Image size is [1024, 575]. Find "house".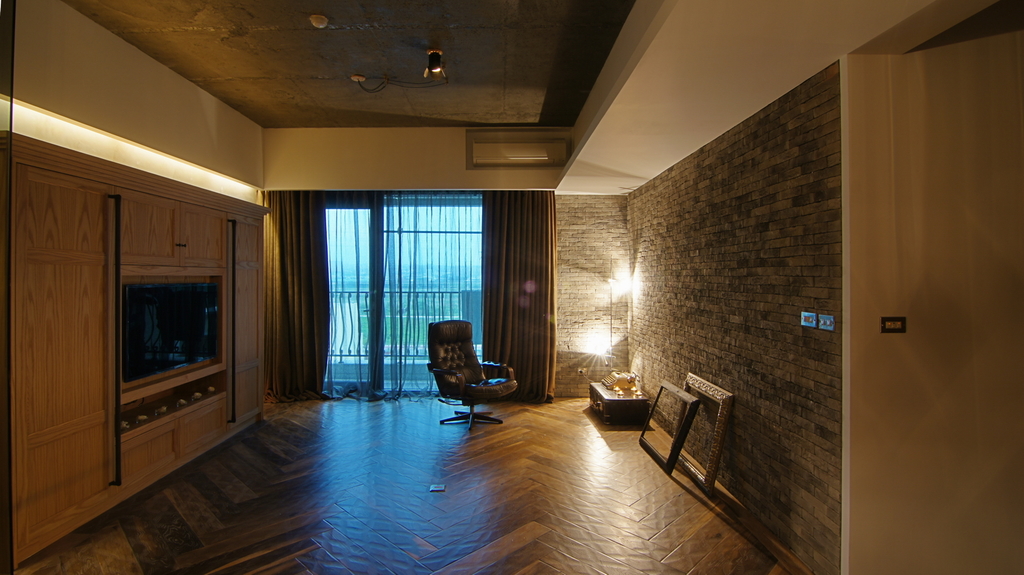
x1=23, y1=25, x2=983, y2=544.
